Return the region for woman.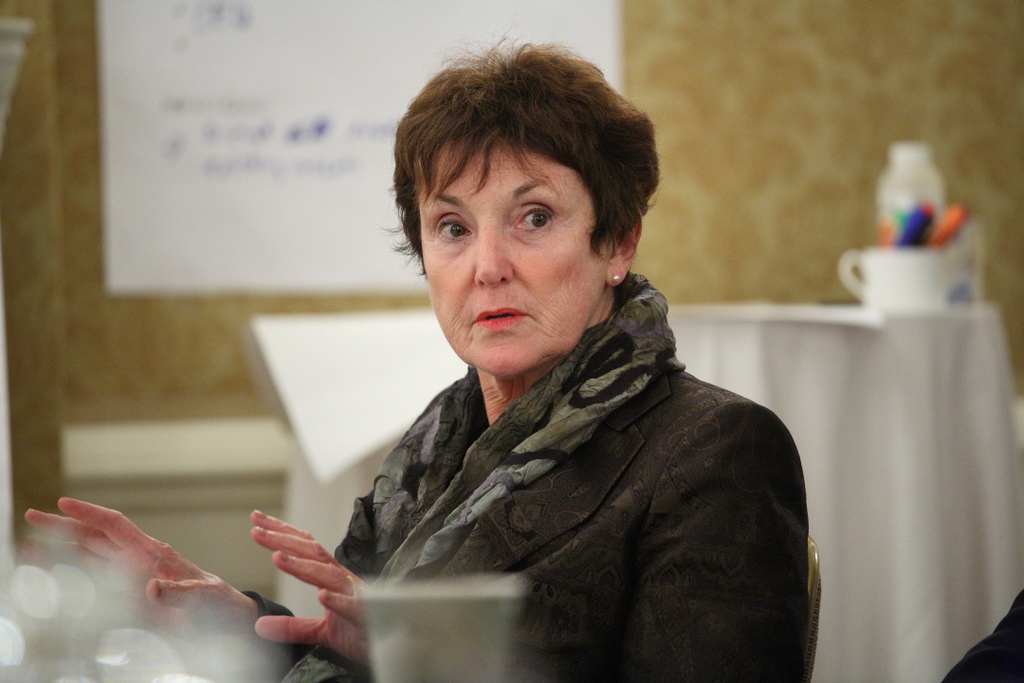
region(16, 35, 830, 682).
